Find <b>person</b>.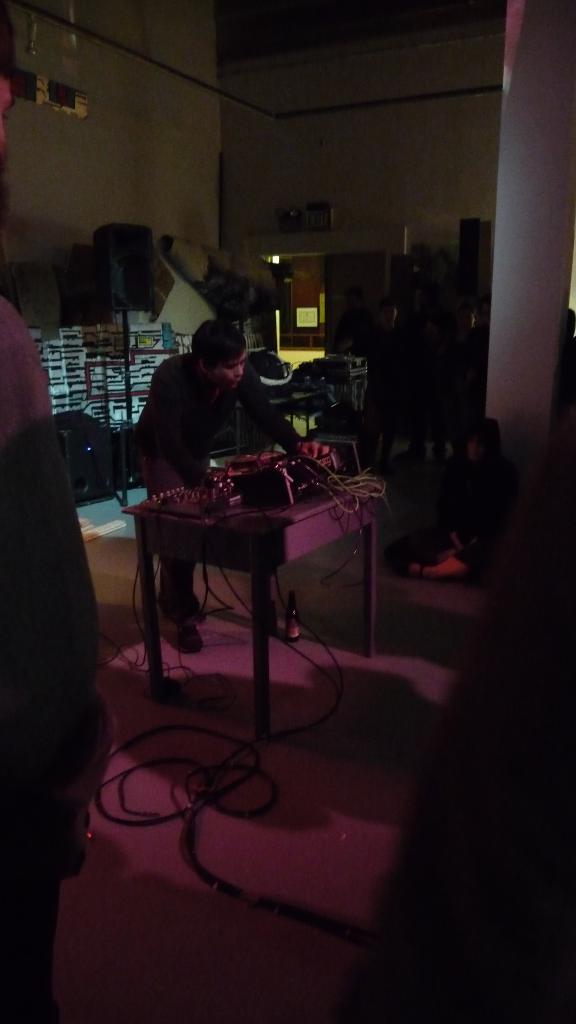
Rect(132, 318, 331, 655).
